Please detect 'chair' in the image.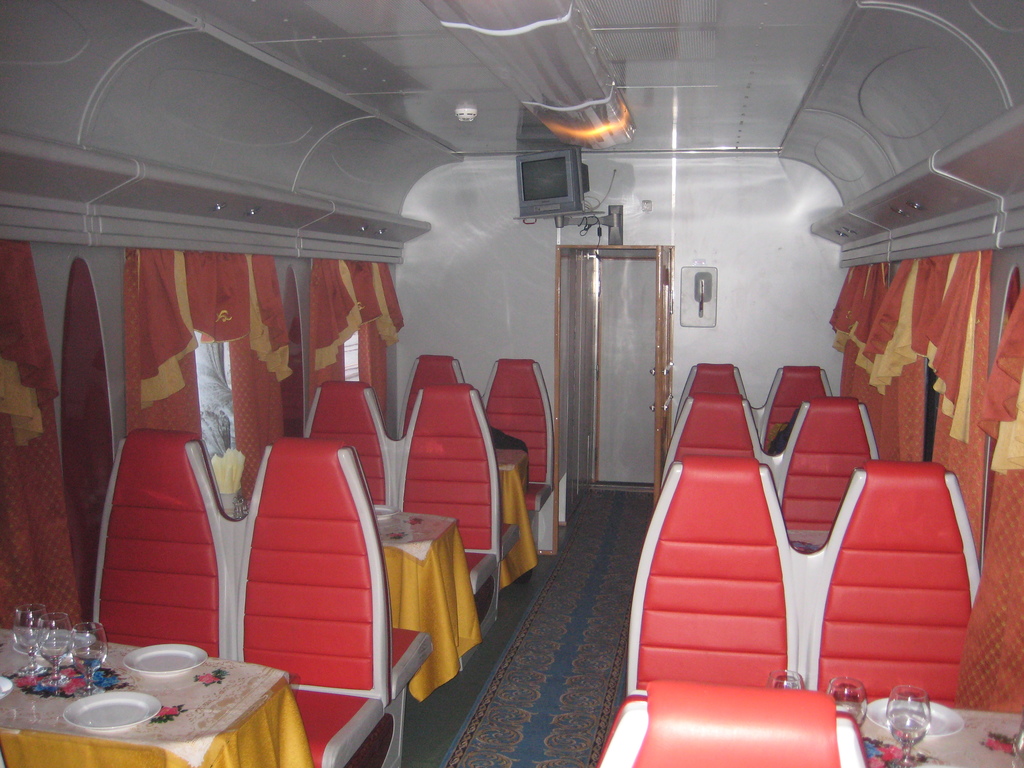
bbox=[817, 461, 990, 696].
